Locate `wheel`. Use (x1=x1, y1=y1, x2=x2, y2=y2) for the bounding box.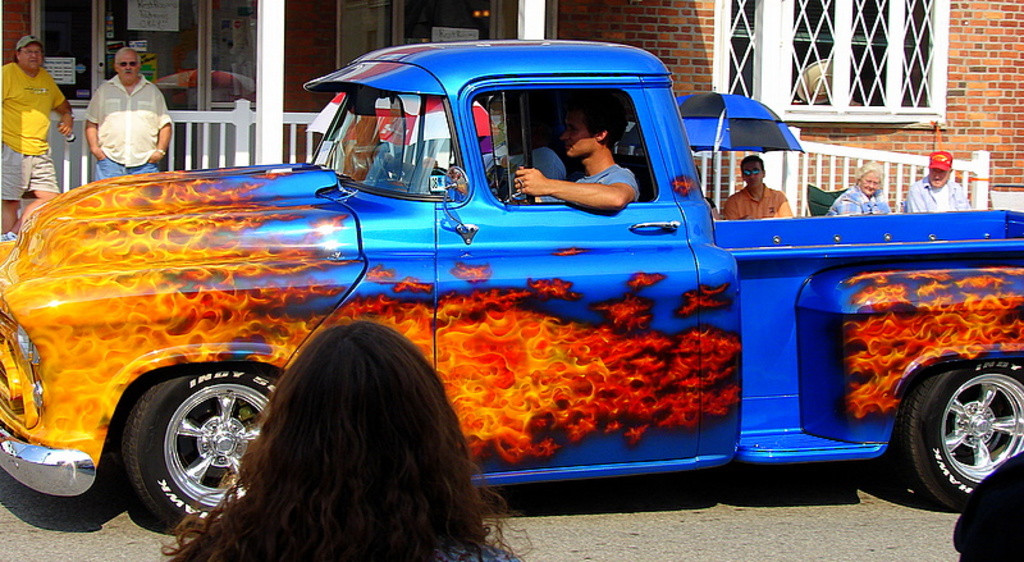
(x1=920, y1=364, x2=1016, y2=492).
